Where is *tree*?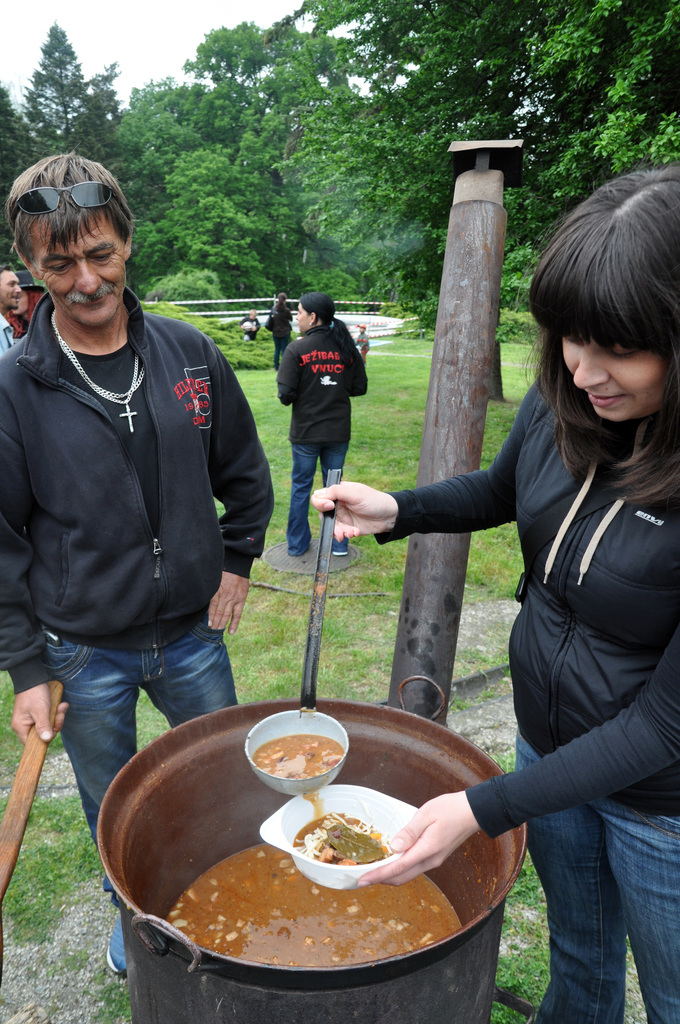
box=[14, 20, 91, 132].
